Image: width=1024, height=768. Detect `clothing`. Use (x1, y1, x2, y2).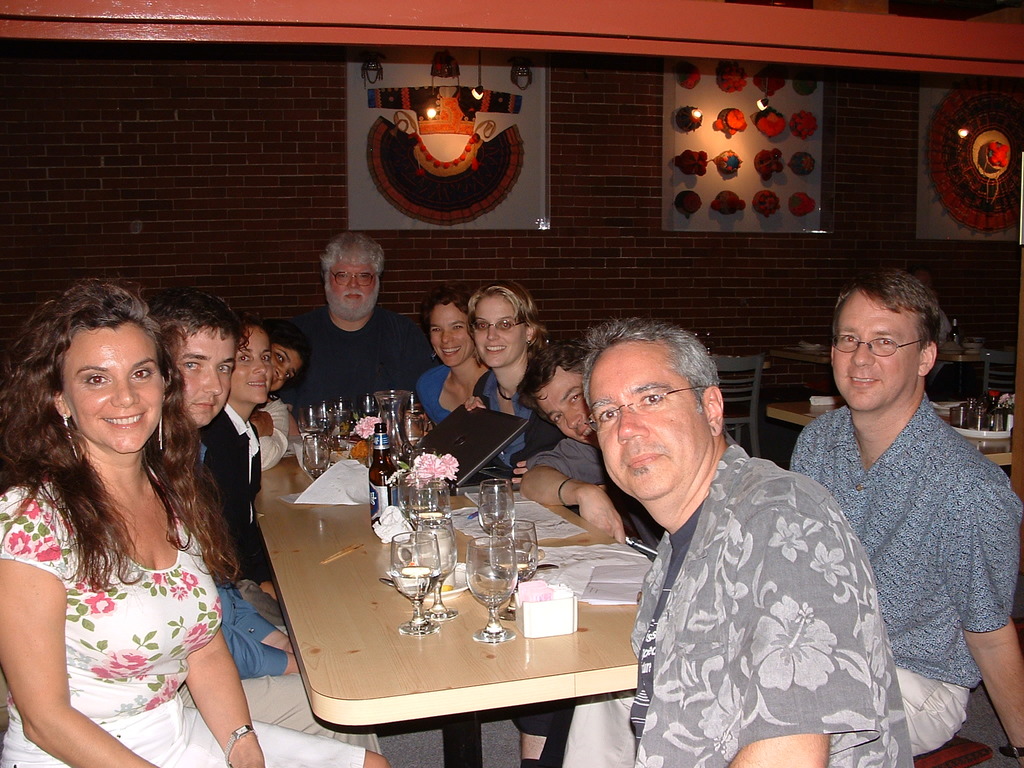
(528, 441, 660, 543).
